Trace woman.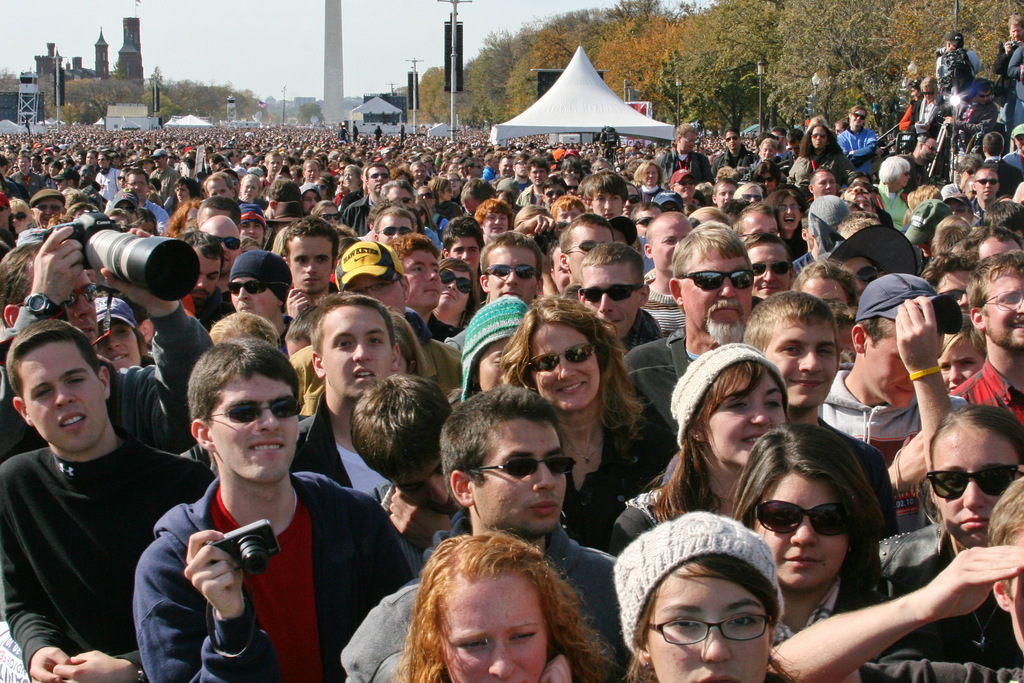
Traced to region(707, 415, 909, 682).
